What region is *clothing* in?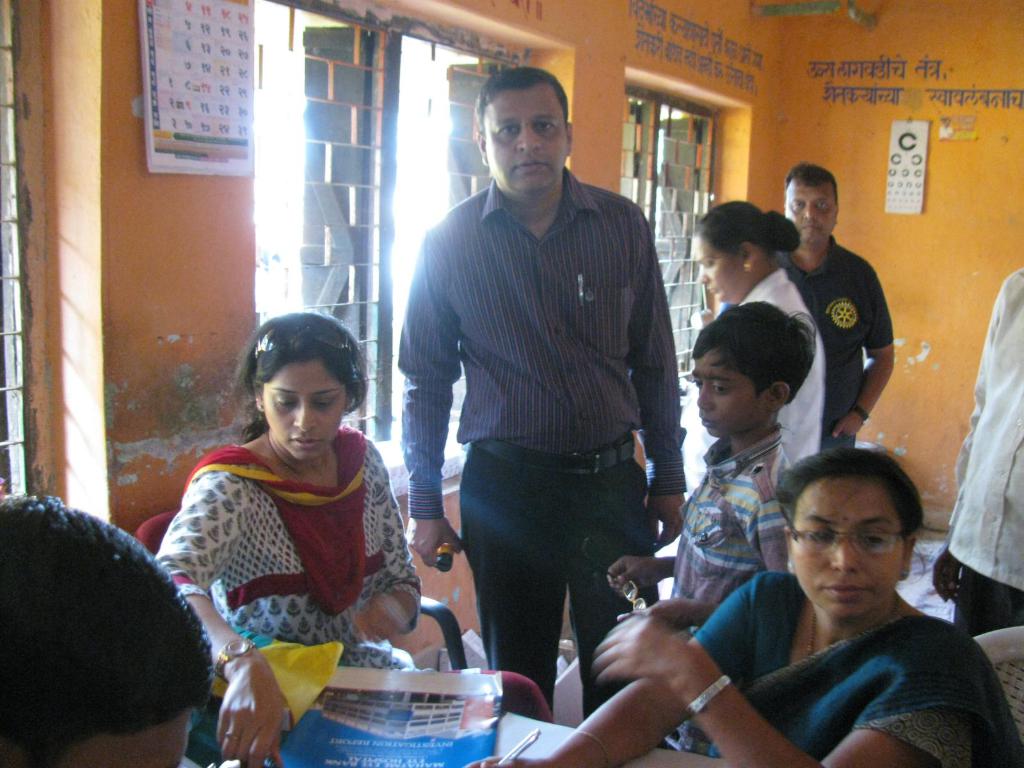
(943,267,1023,636).
